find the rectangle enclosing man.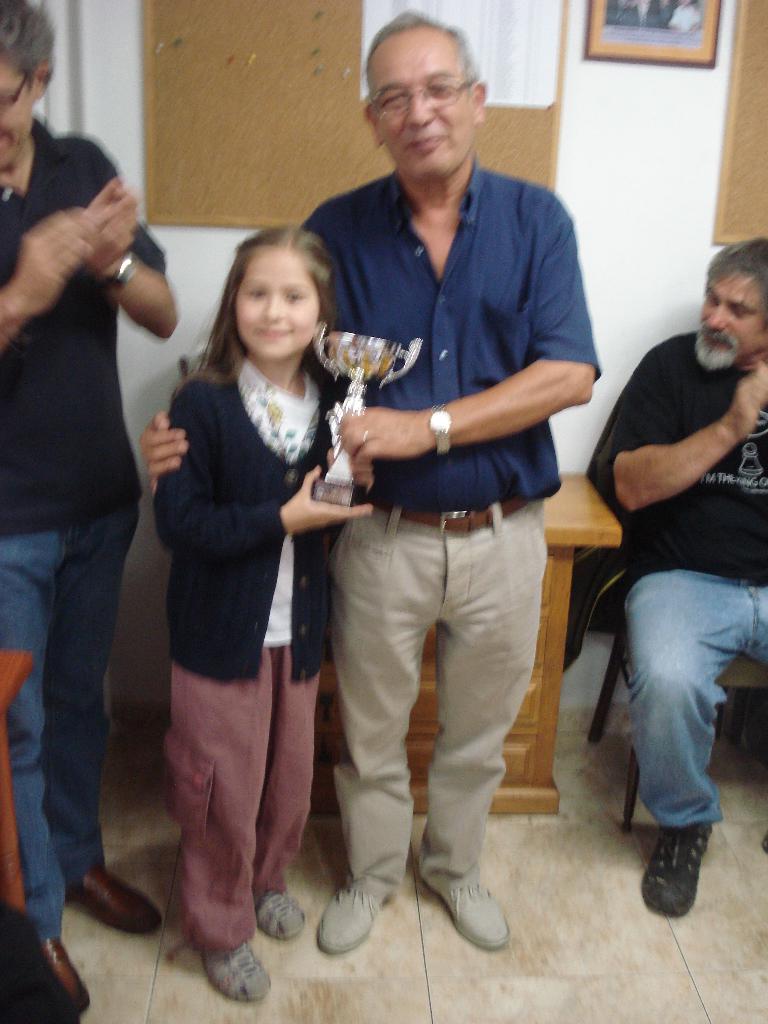
(0,0,177,1005).
